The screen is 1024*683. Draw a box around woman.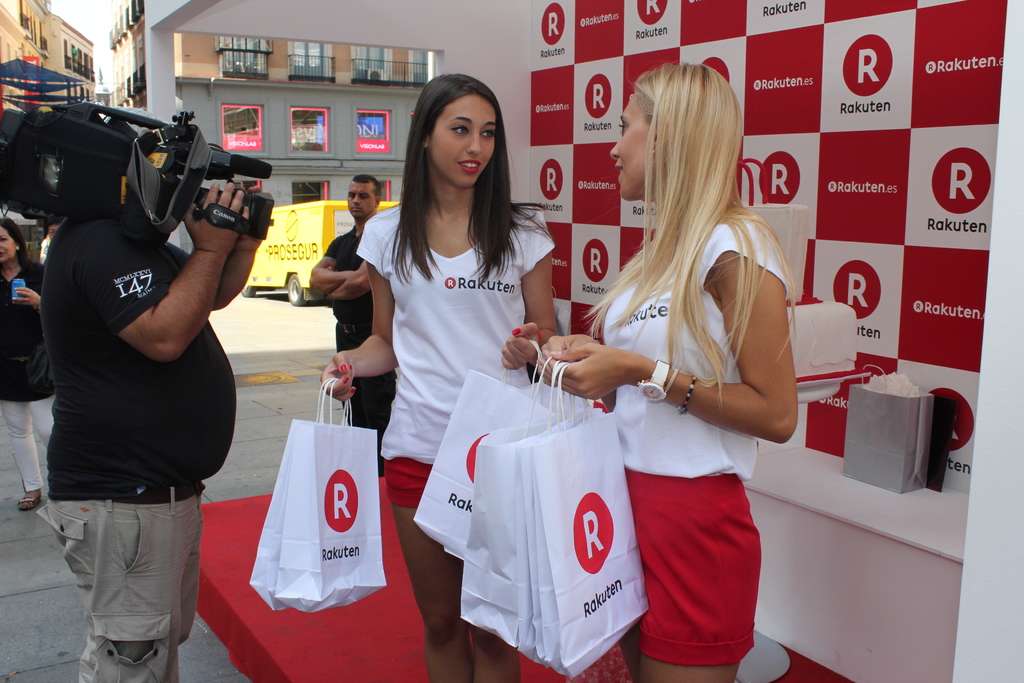
[x1=565, y1=74, x2=810, y2=682].
